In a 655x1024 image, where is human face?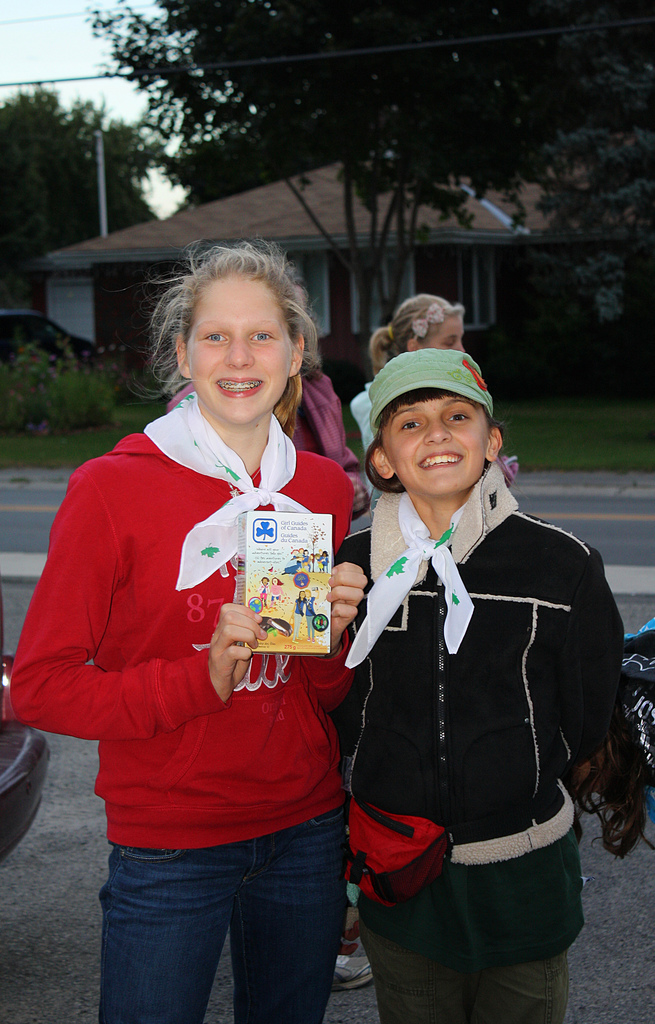
crop(186, 273, 294, 424).
